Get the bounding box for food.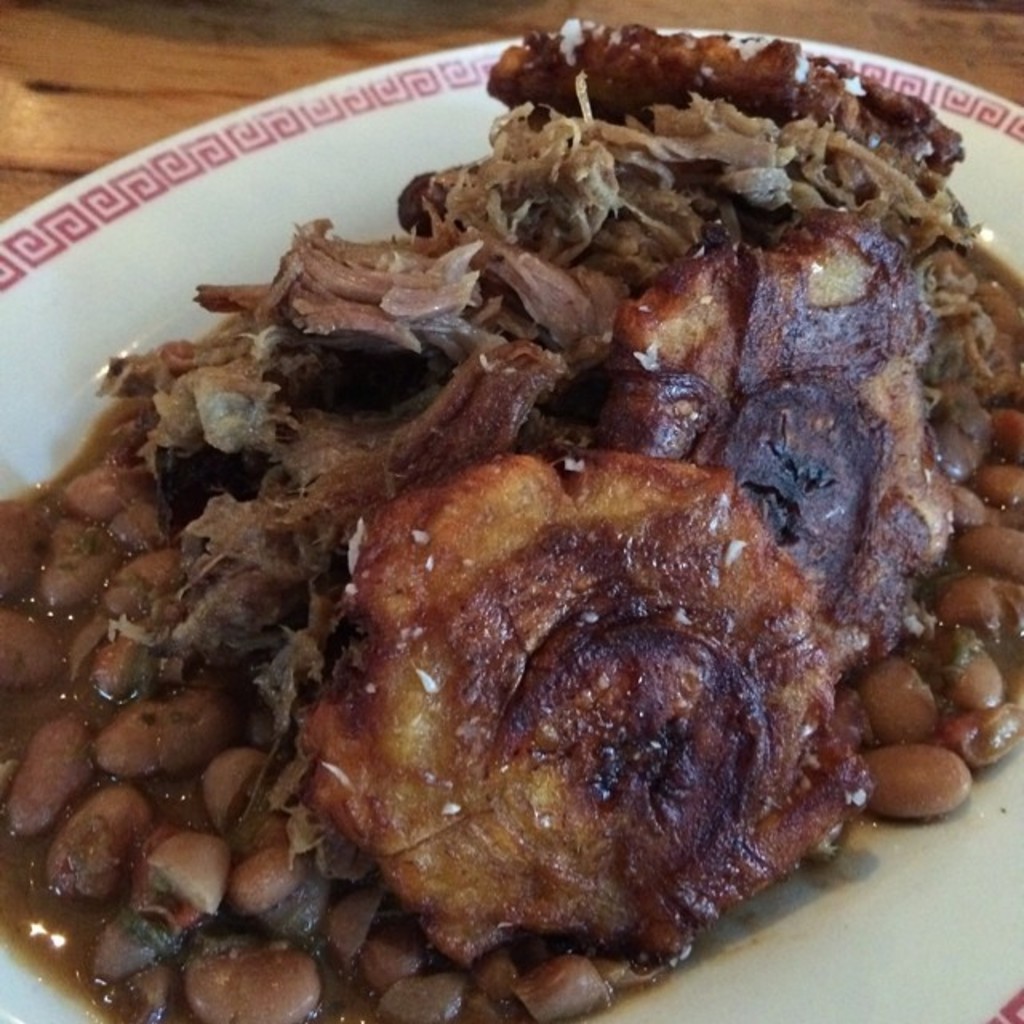
l=211, t=173, r=946, b=907.
